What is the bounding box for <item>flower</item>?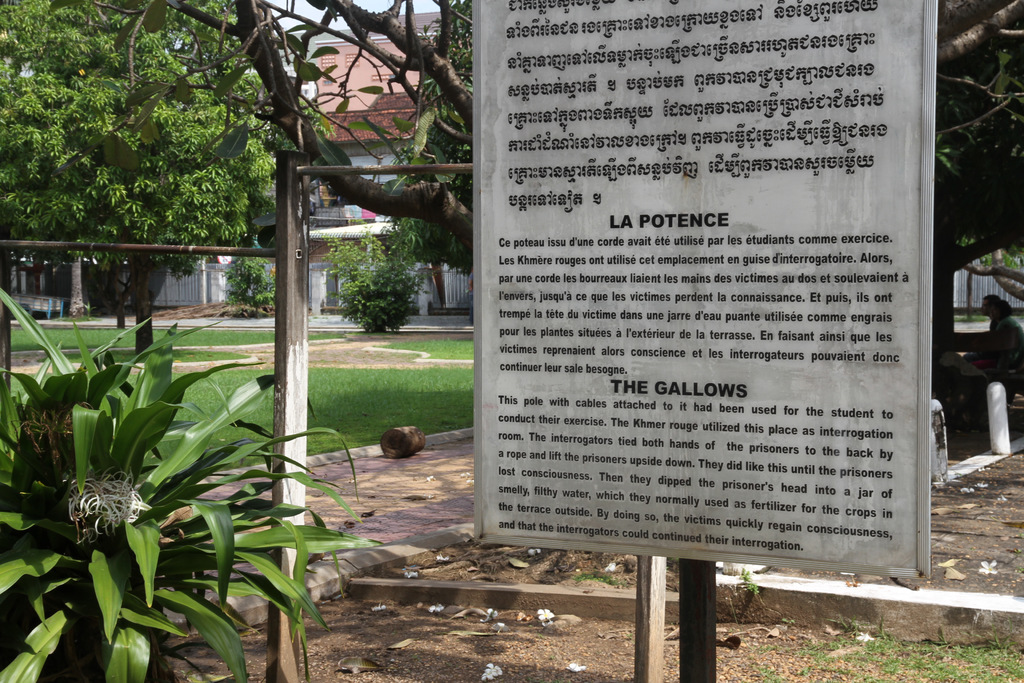
box=[431, 552, 454, 562].
